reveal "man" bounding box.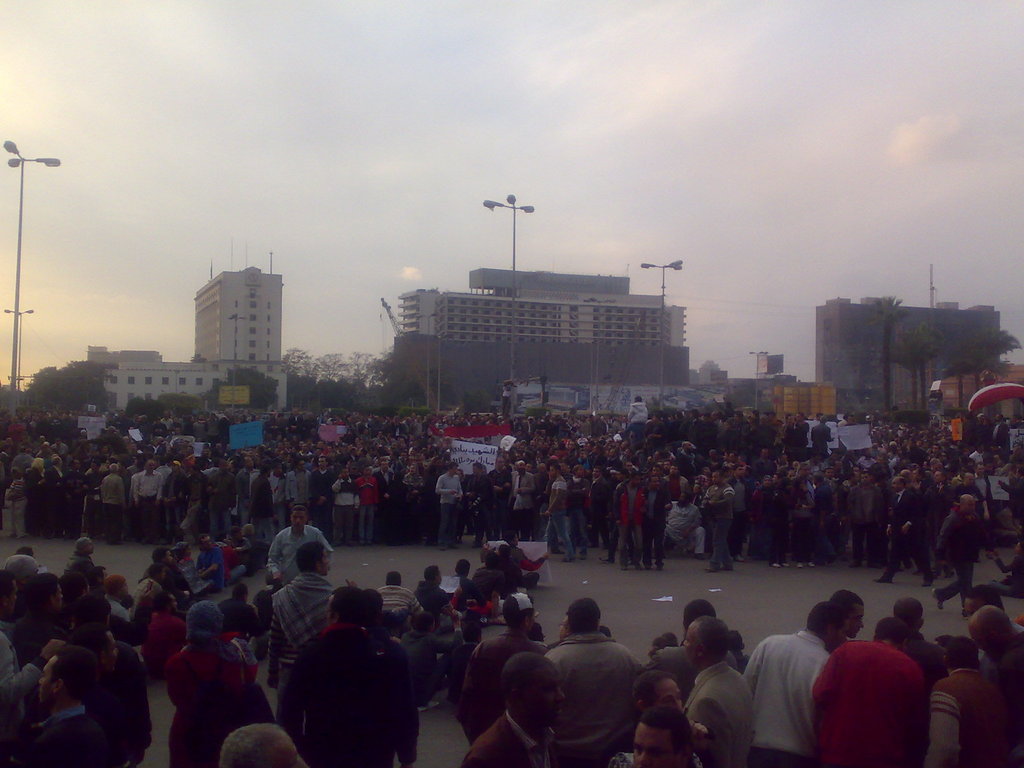
Revealed: 646 600 742 694.
